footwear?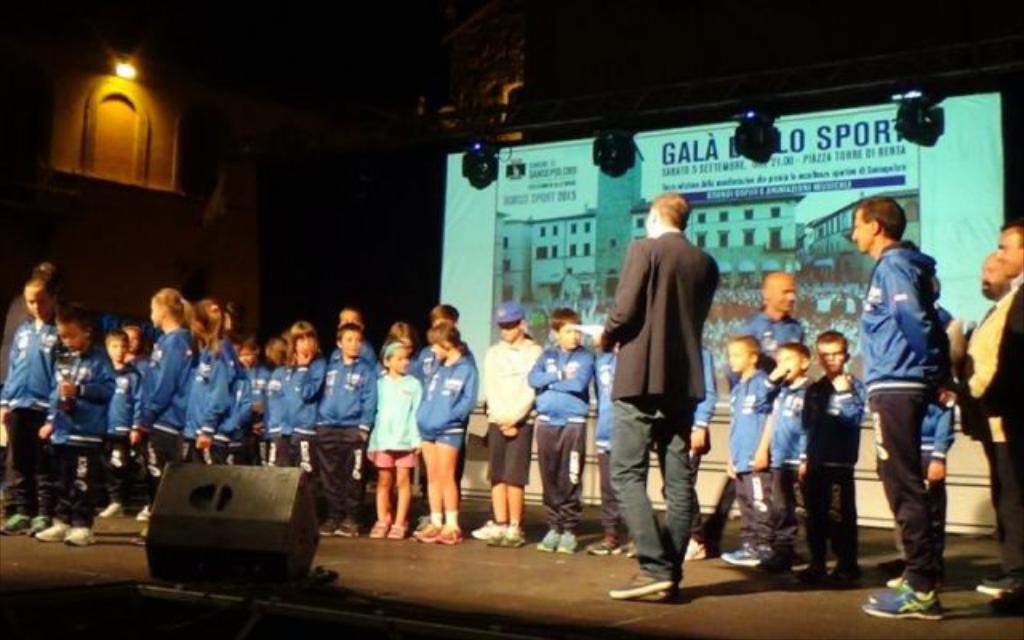
27/510/51/531
